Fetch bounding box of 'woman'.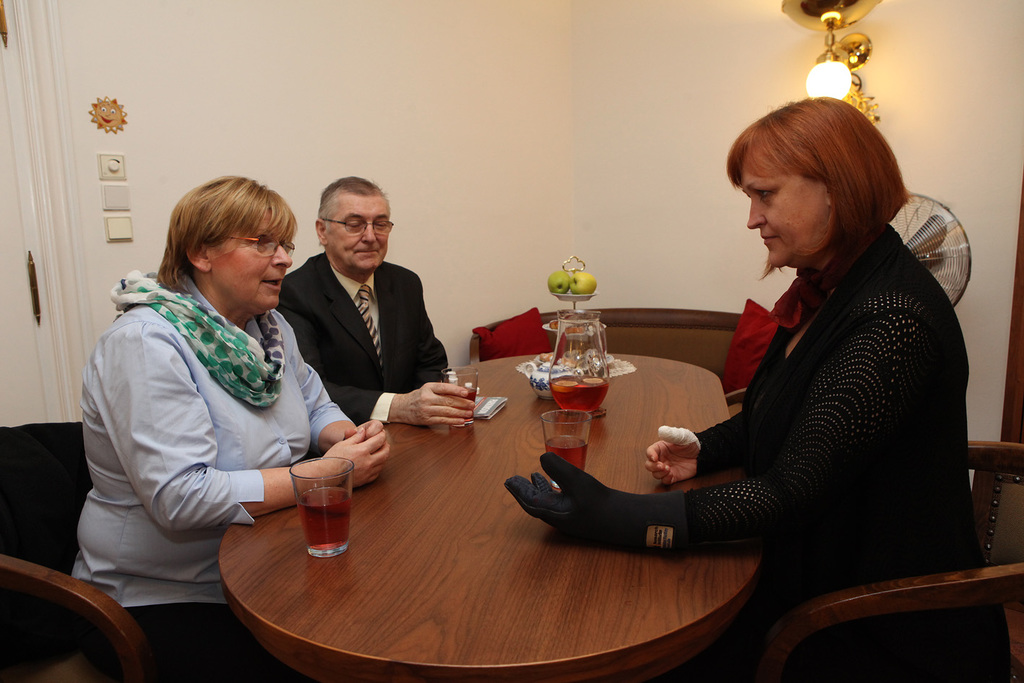
Bbox: (70, 171, 395, 682).
